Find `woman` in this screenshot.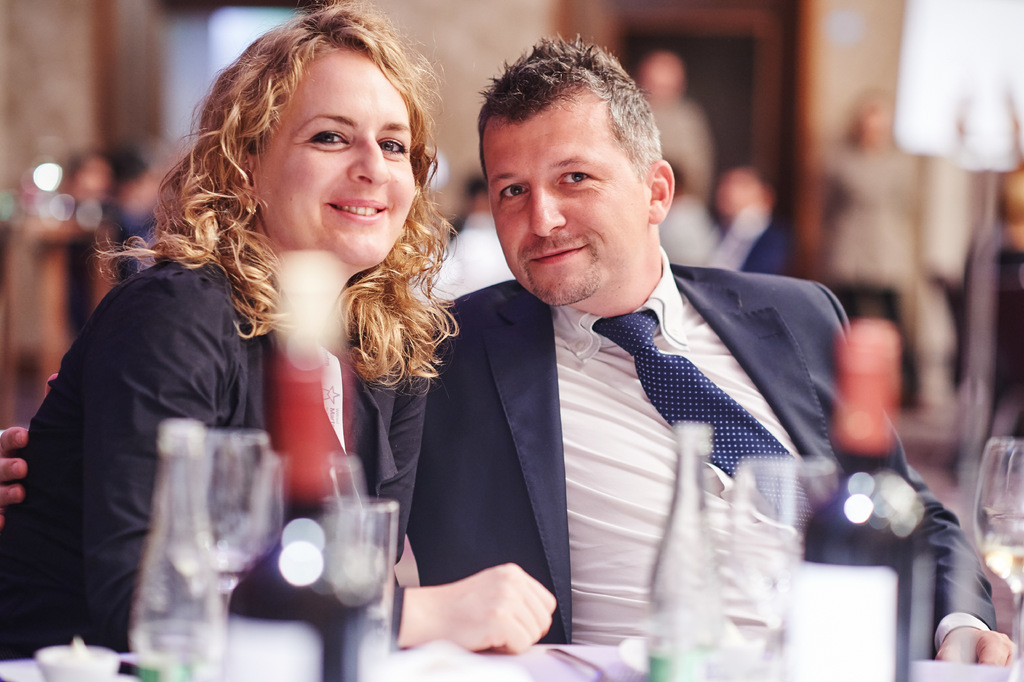
The bounding box for `woman` is x1=819, y1=81, x2=935, y2=410.
